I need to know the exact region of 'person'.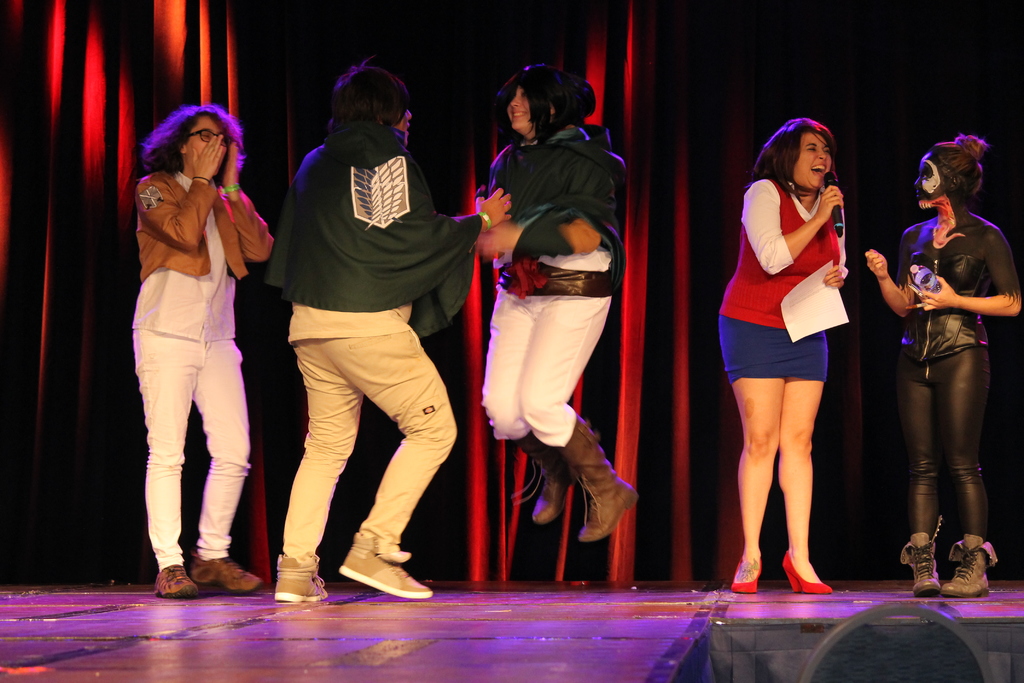
Region: rect(859, 139, 1023, 605).
